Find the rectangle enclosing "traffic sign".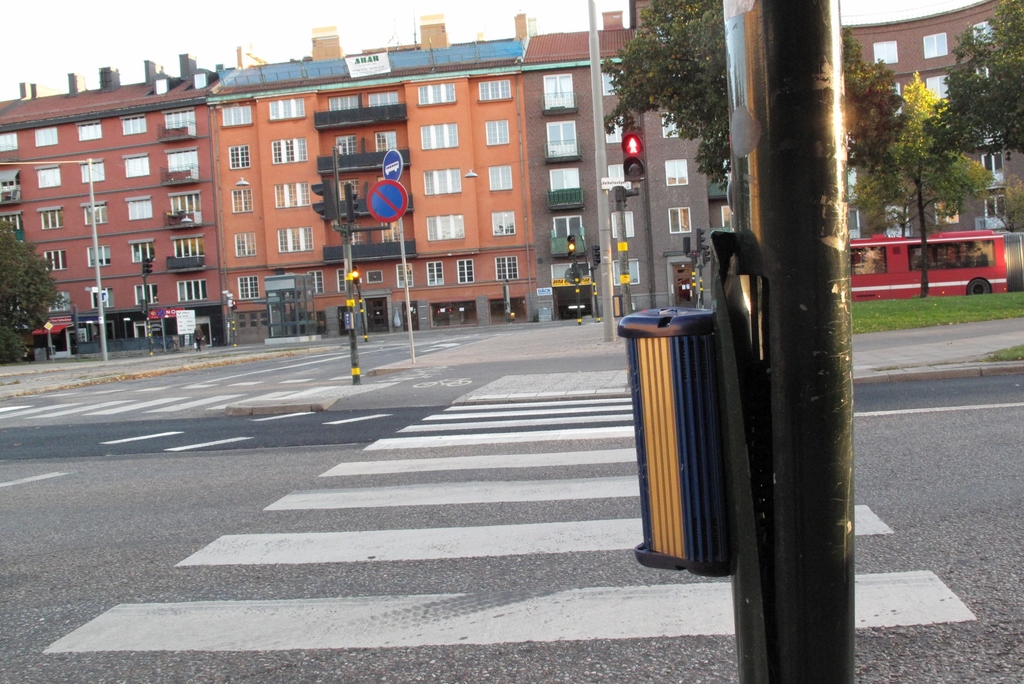
locate(365, 182, 407, 223).
